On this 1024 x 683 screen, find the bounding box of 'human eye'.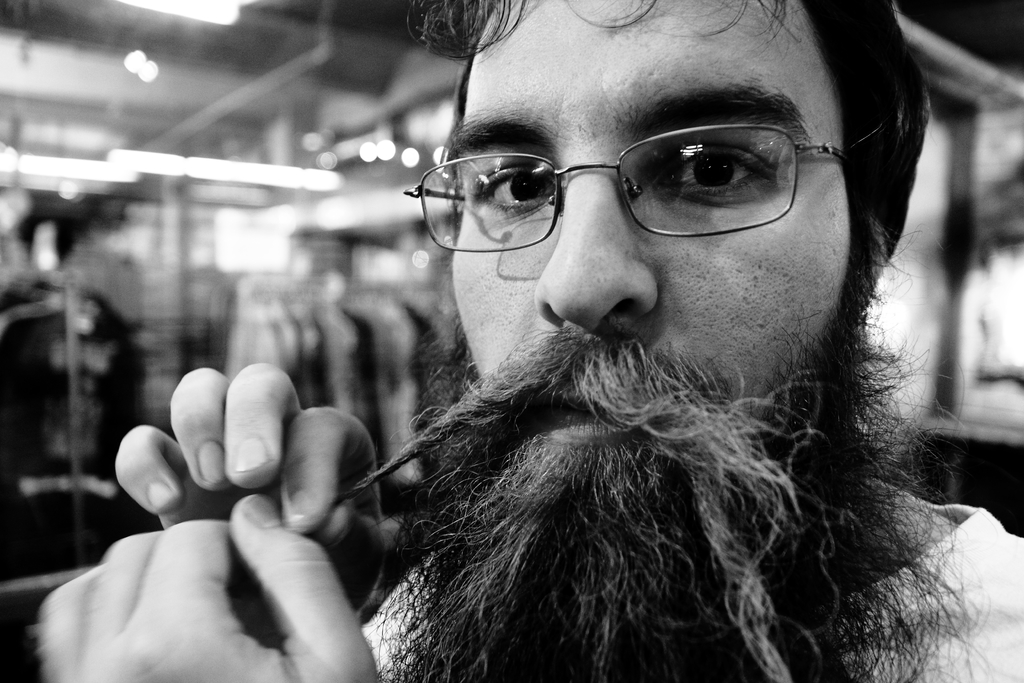
Bounding box: box(476, 164, 557, 217).
